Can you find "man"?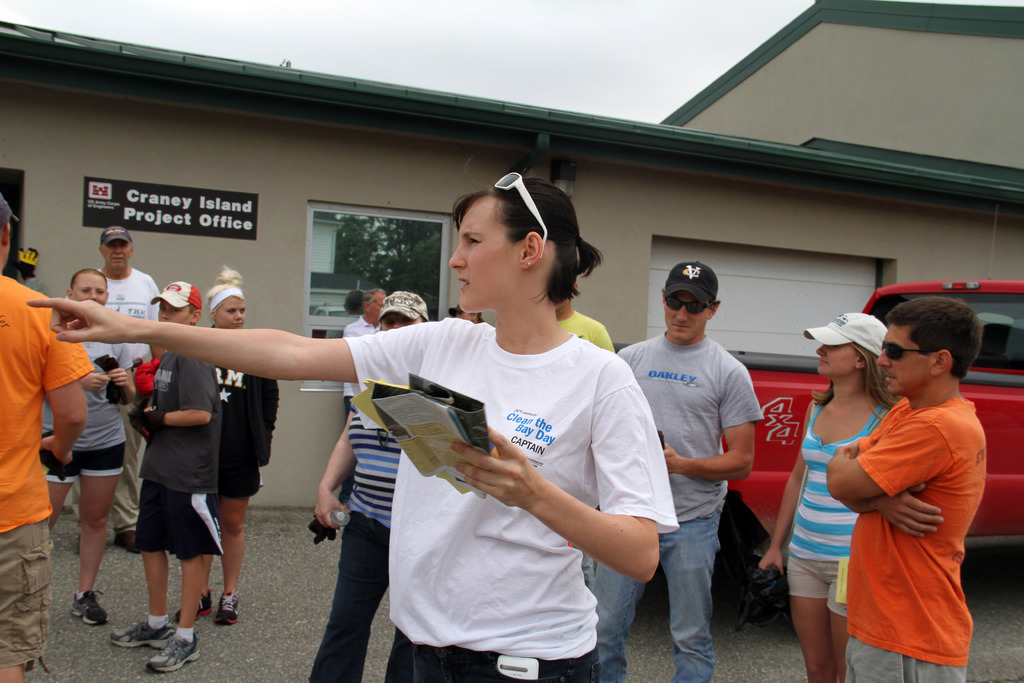
Yes, bounding box: (585, 261, 757, 682).
